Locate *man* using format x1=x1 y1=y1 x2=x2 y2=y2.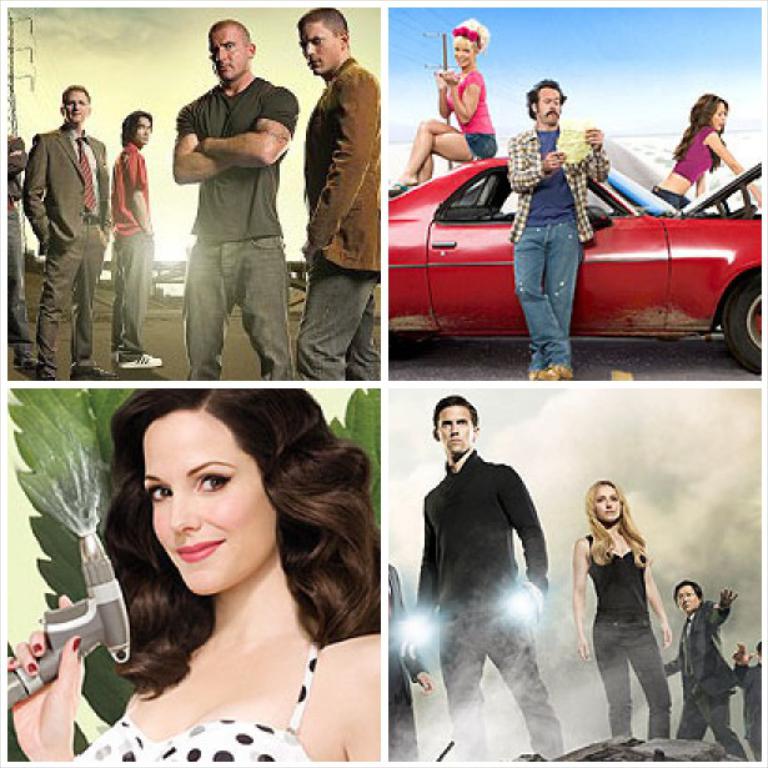
x1=508 y1=74 x2=614 y2=380.
